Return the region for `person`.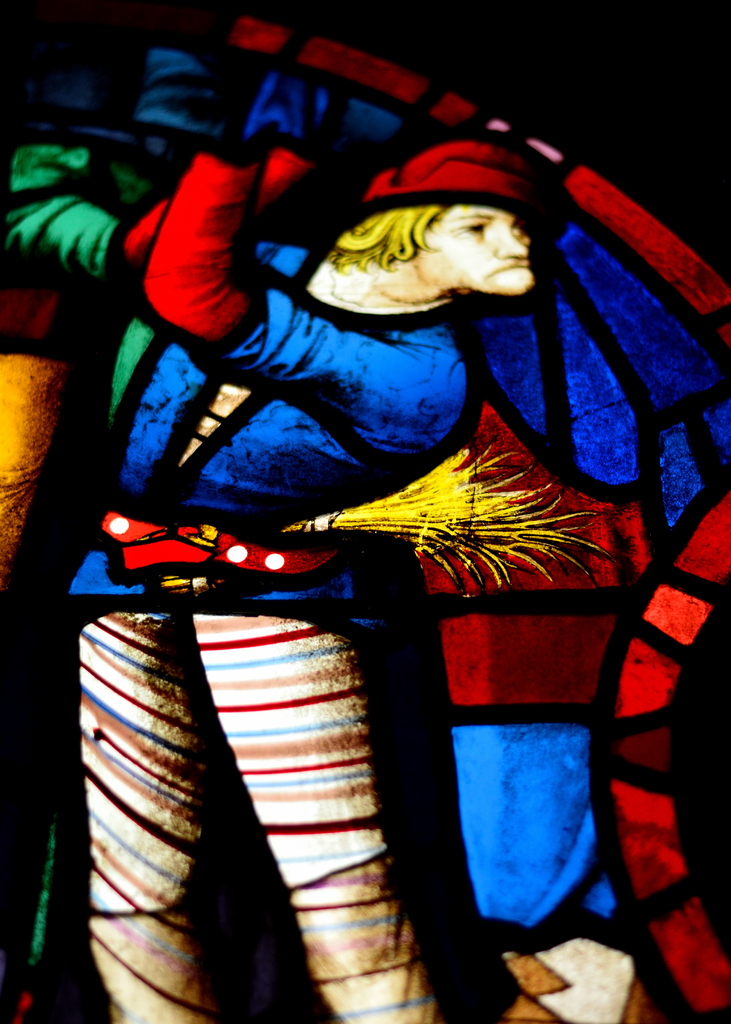
(x1=84, y1=112, x2=647, y2=977).
